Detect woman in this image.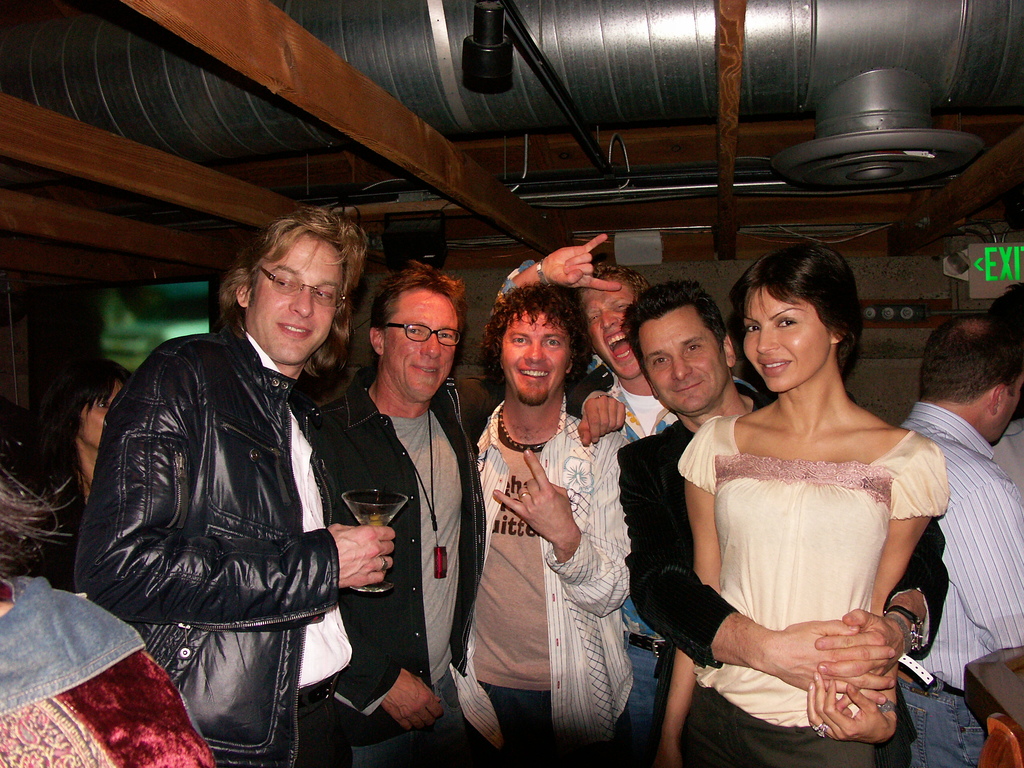
Detection: locate(26, 356, 131, 591).
